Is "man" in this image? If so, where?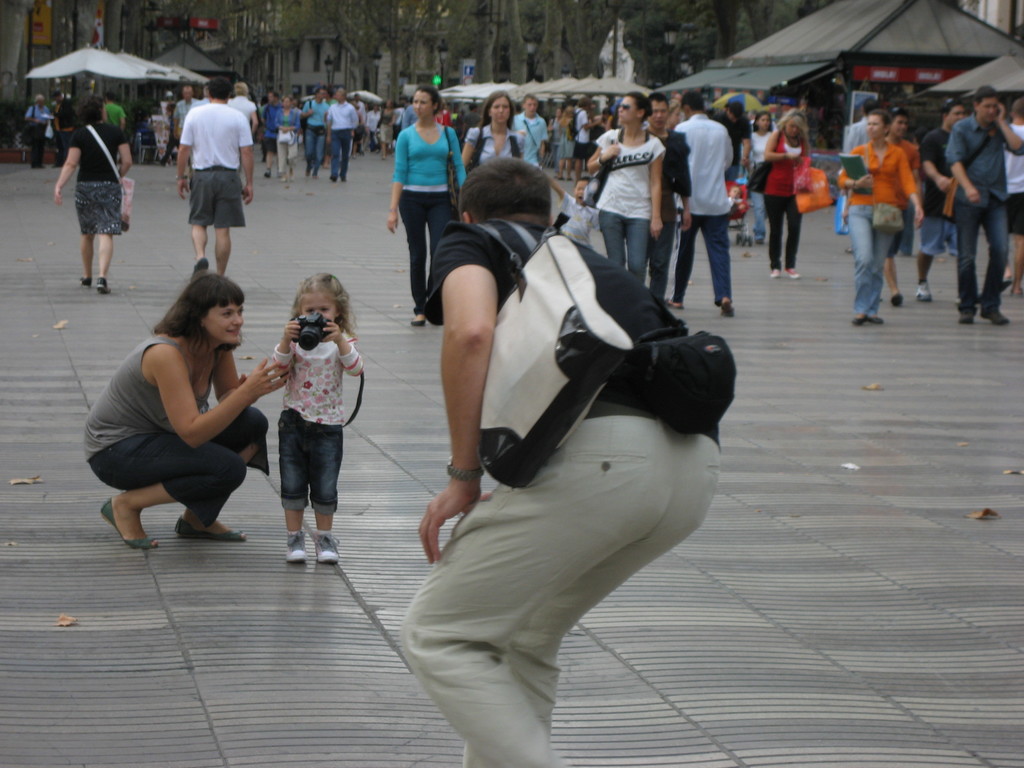
Yes, at {"x1": 324, "y1": 85, "x2": 356, "y2": 183}.
